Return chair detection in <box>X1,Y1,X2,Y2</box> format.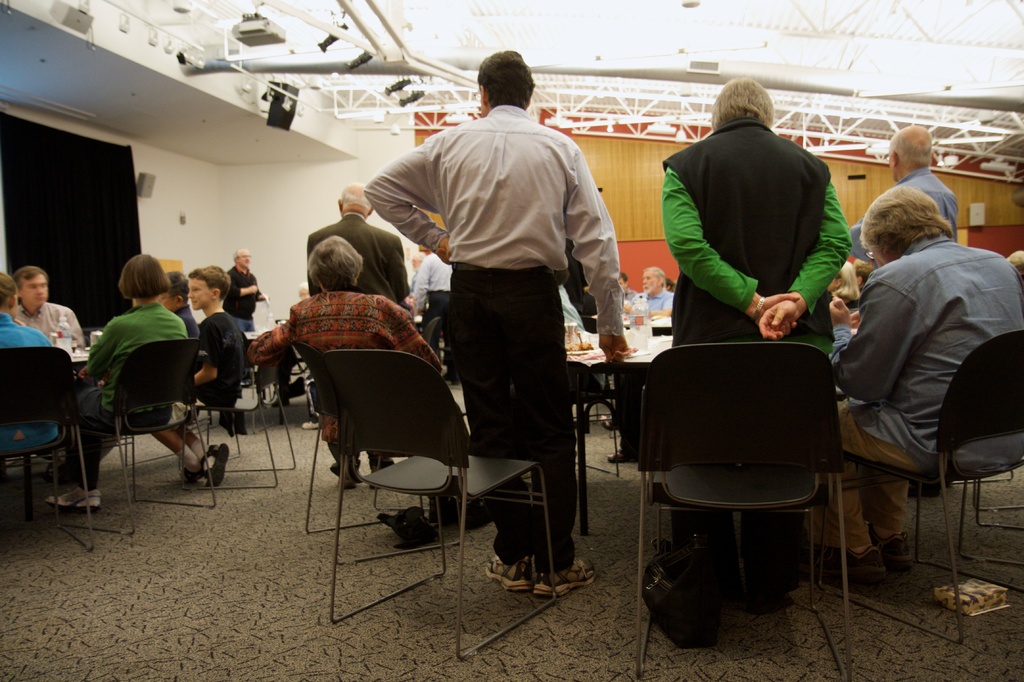
<box>866,330,1023,645</box>.
